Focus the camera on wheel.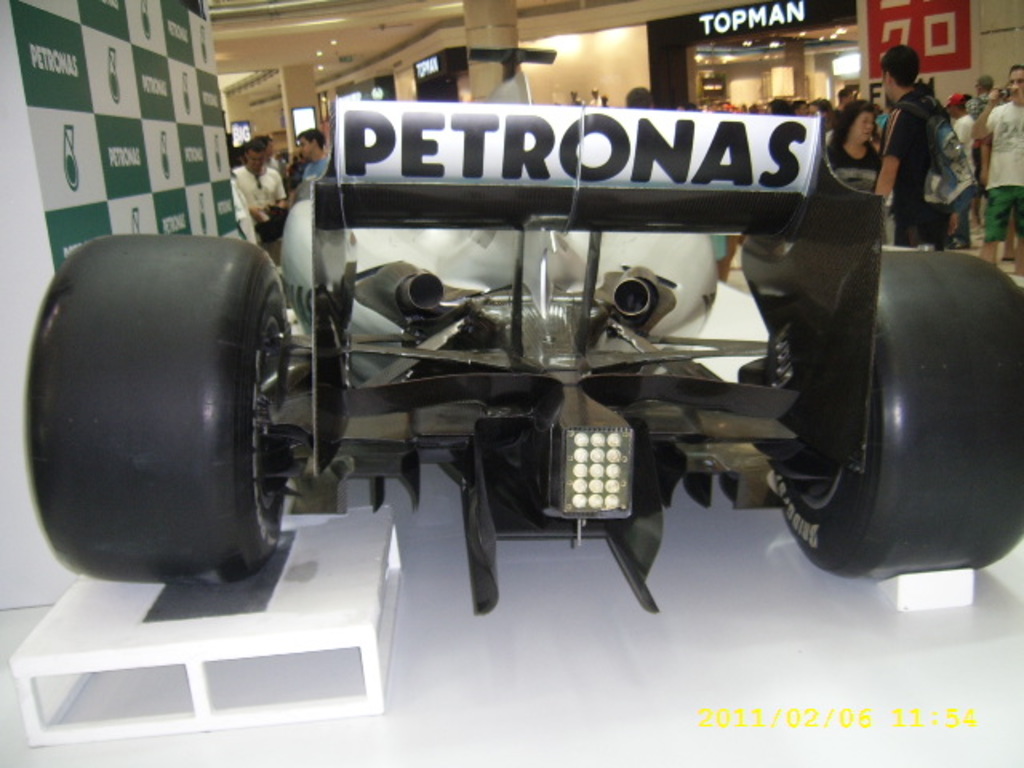
Focus region: detection(40, 211, 296, 578).
